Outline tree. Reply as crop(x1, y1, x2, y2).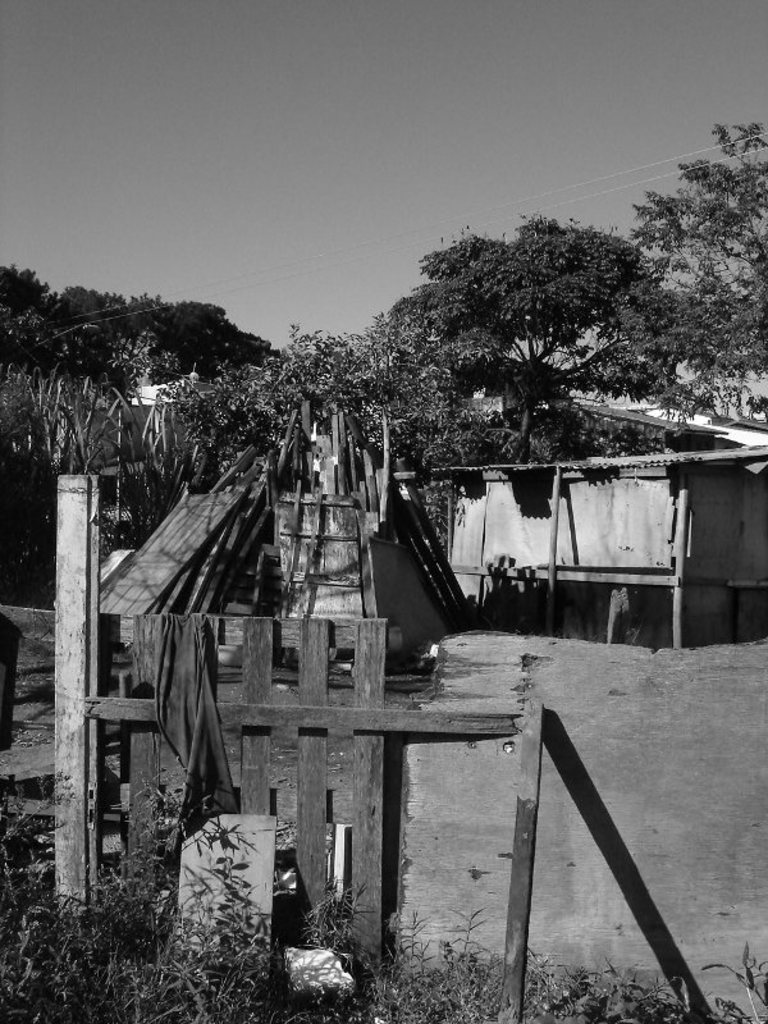
crop(383, 206, 694, 445).
